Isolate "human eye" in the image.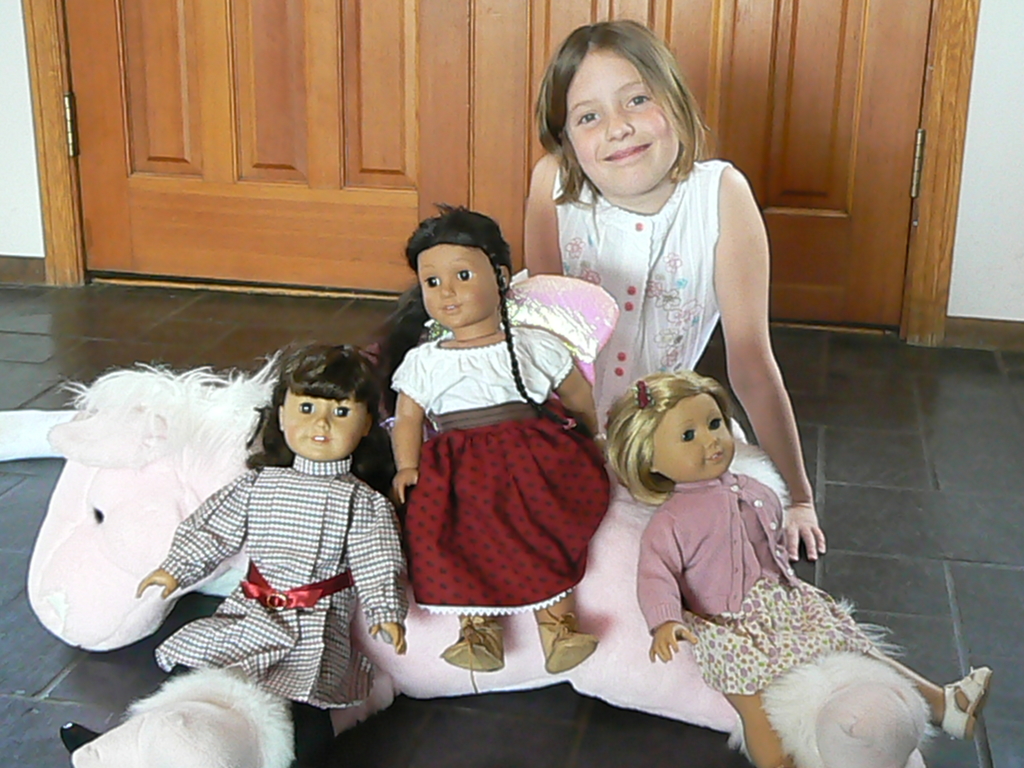
Isolated region: 680 428 694 443.
